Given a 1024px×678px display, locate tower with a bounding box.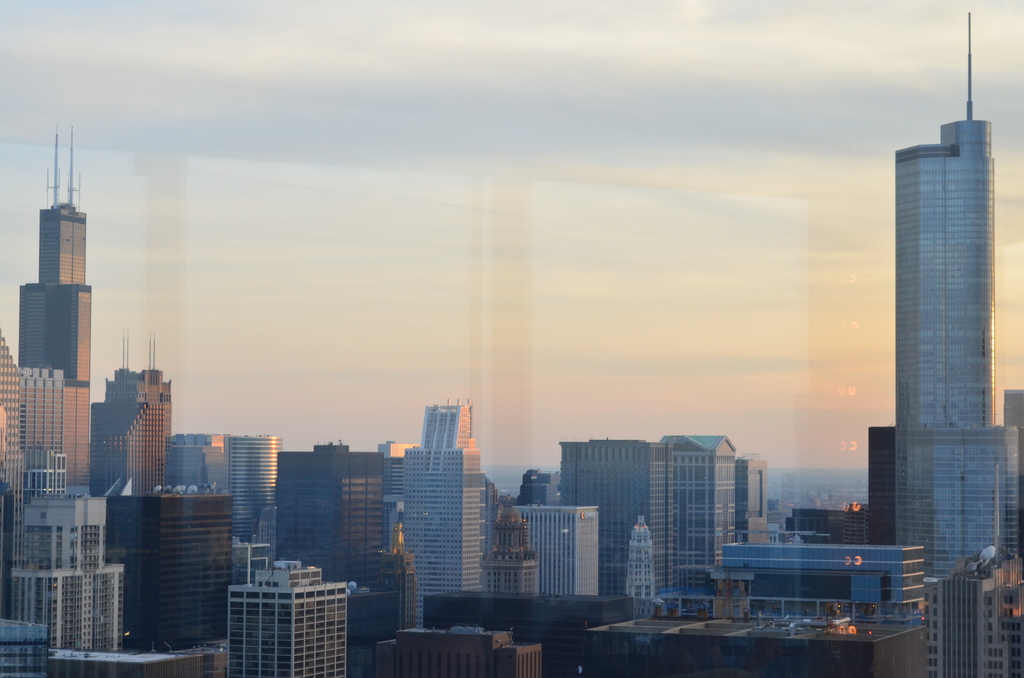
Located: 378, 632, 550, 677.
